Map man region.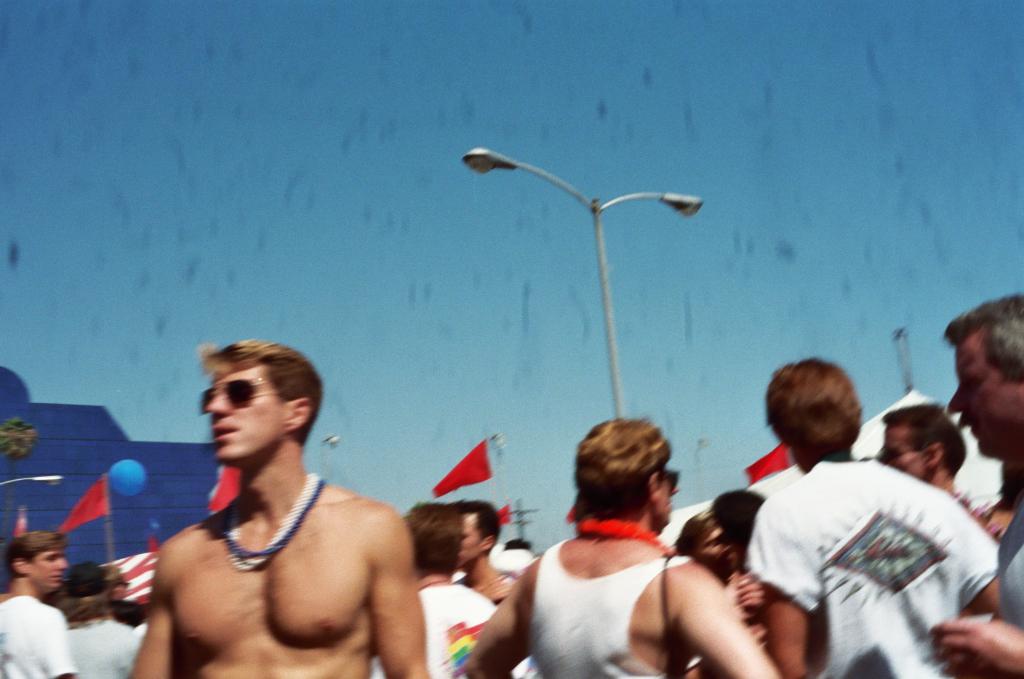
Mapped to bbox(454, 500, 520, 606).
